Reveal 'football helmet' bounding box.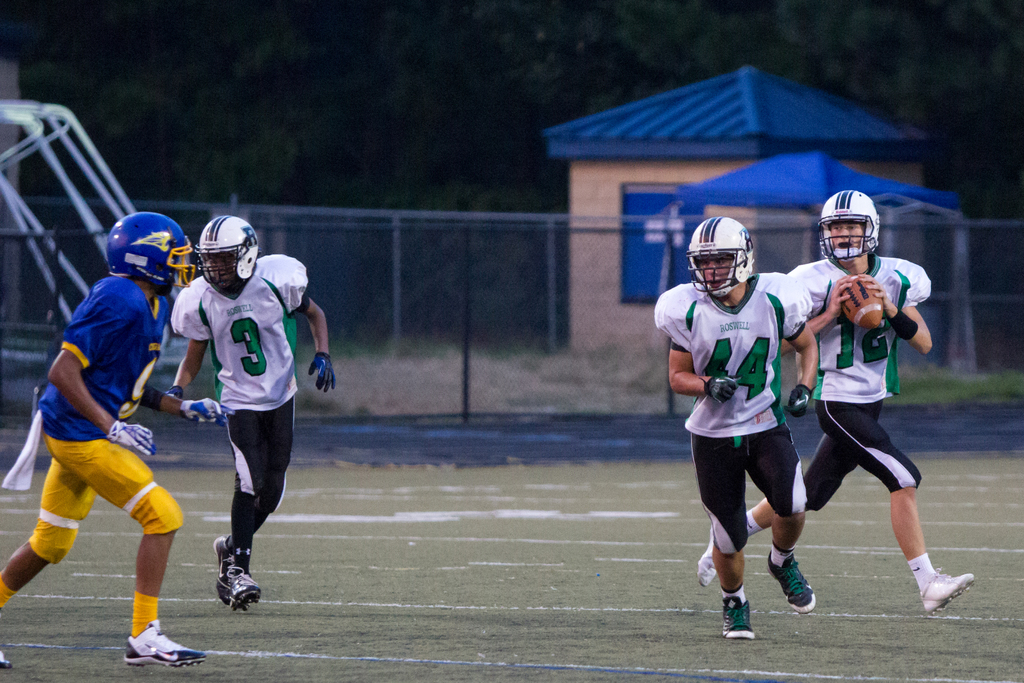
Revealed: rect(104, 211, 188, 308).
